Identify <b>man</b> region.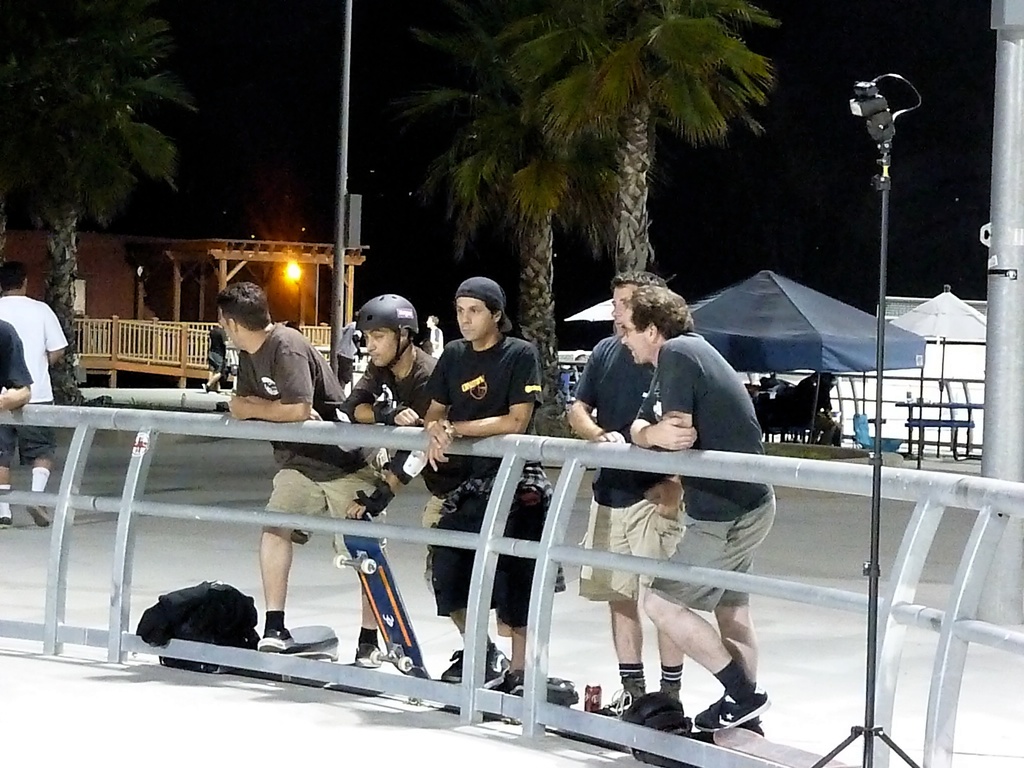
Region: 561,271,712,725.
